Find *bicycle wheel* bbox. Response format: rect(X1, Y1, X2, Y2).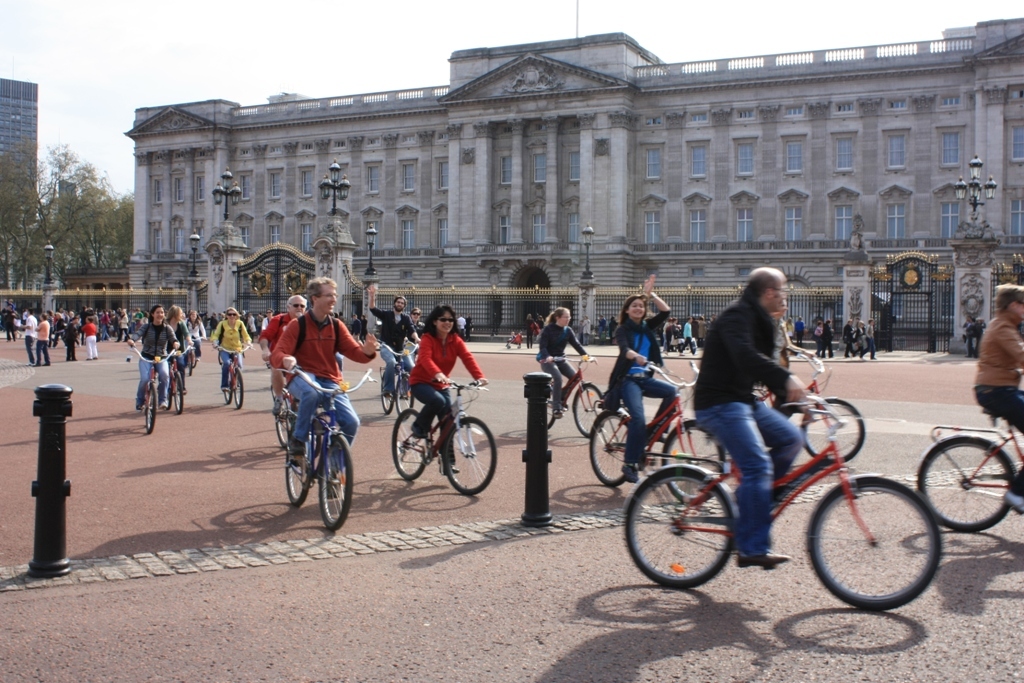
rect(571, 384, 601, 435).
